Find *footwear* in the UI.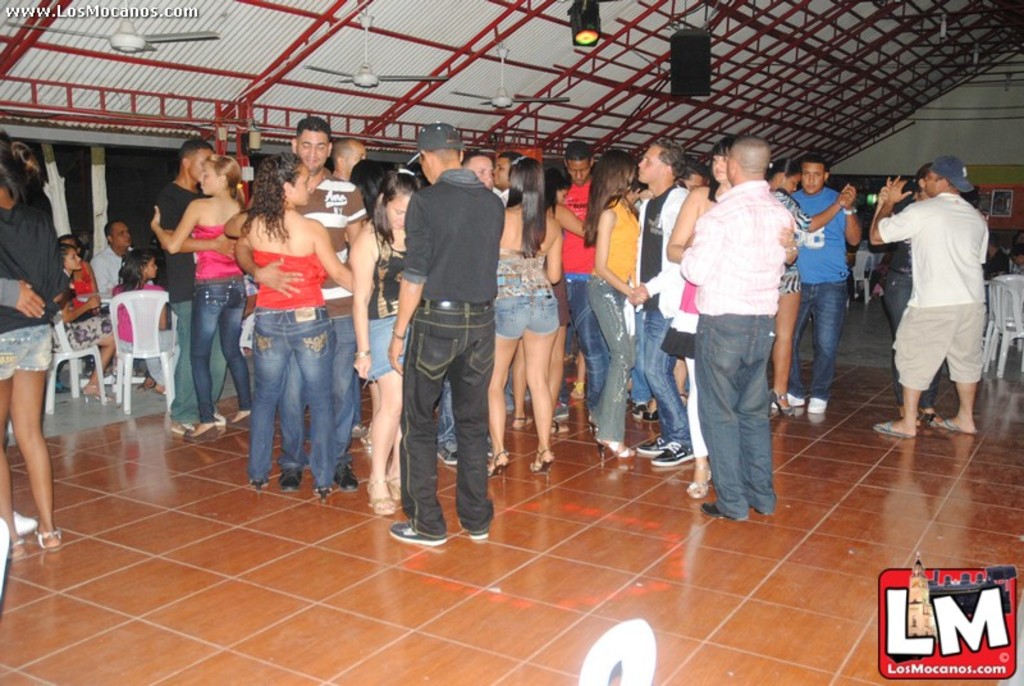
UI element at box(649, 439, 695, 467).
